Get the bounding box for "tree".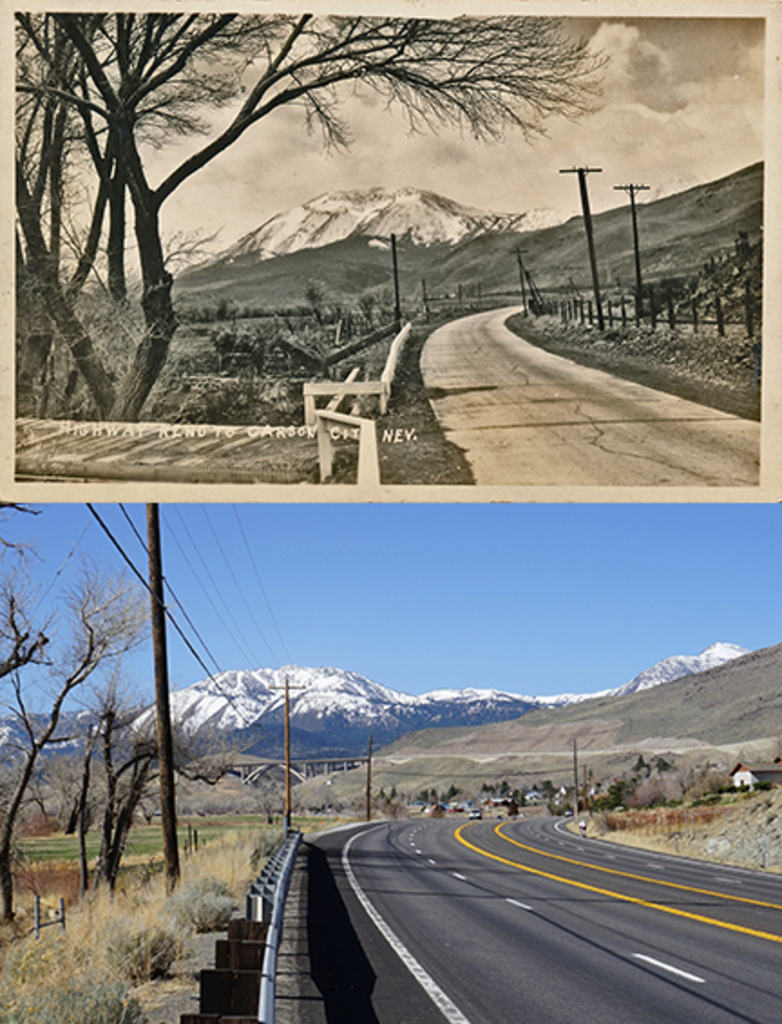
[x1=0, y1=536, x2=157, y2=932].
